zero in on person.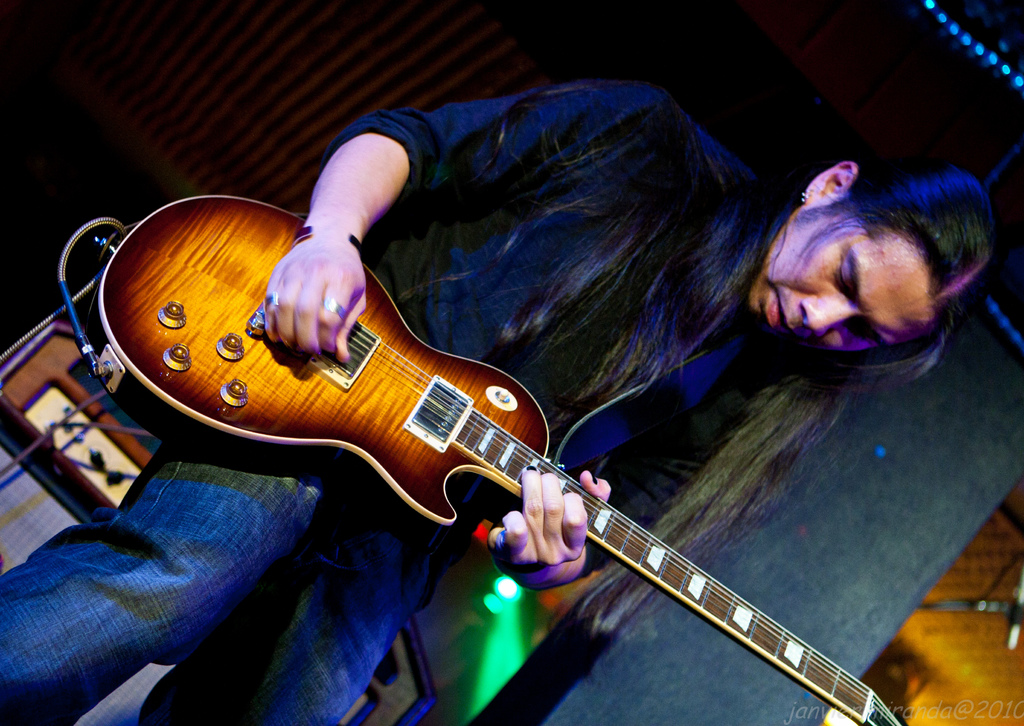
Zeroed in: BBox(0, 71, 1000, 725).
